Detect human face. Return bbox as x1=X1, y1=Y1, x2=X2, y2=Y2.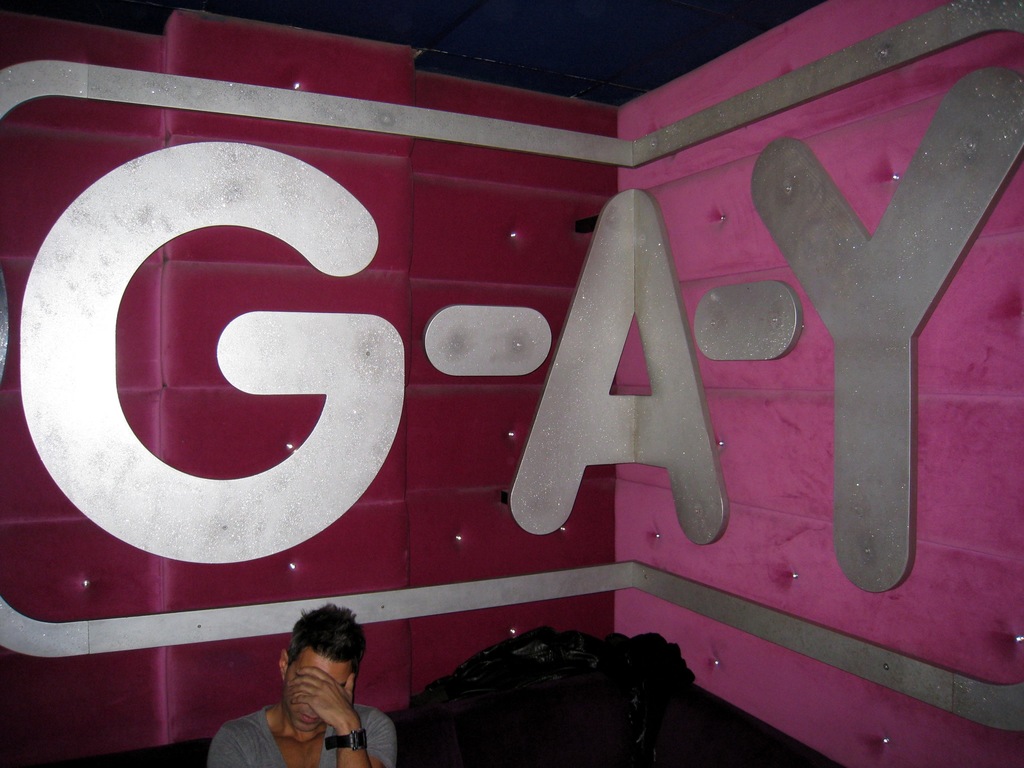
x1=282, y1=645, x2=349, y2=734.
